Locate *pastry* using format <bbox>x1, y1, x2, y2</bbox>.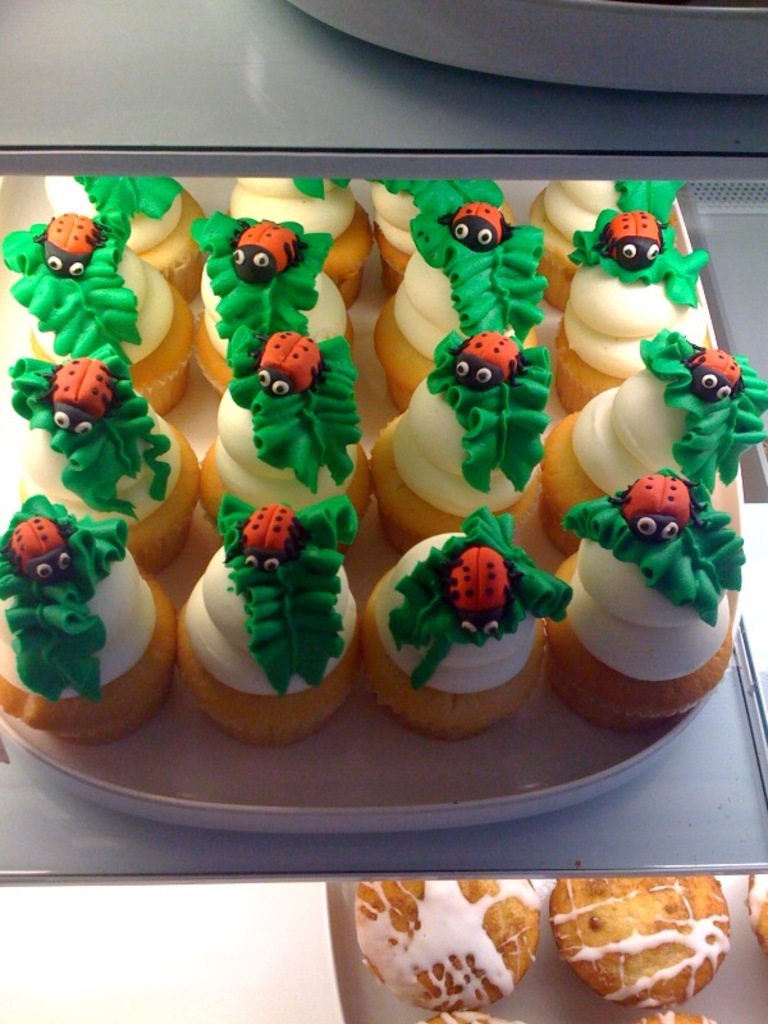
<bbox>15, 356, 211, 566</bbox>.
